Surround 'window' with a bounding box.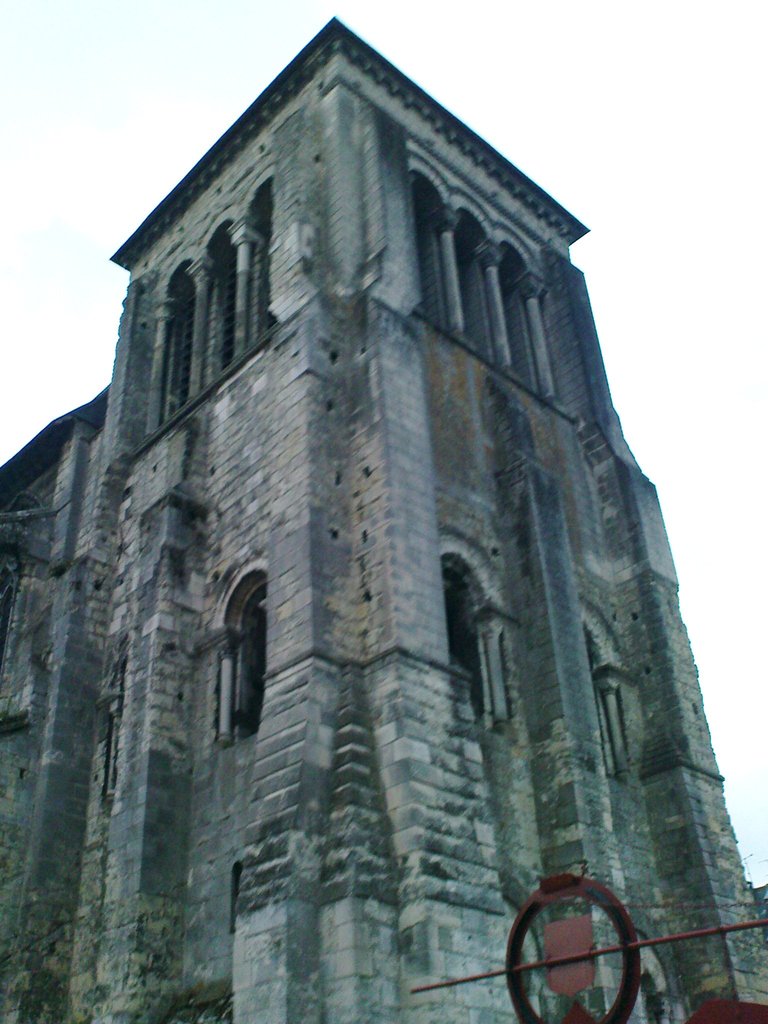
locate(415, 172, 443, 326).
